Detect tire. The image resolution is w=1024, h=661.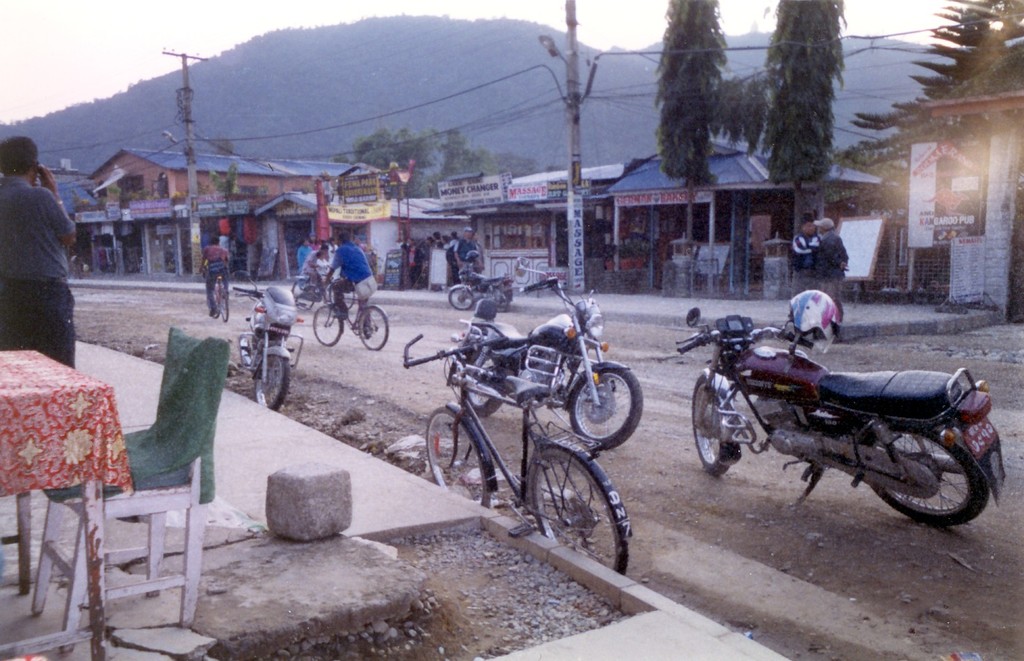
[x1=449, y1=288, x2=472, y2=310].
